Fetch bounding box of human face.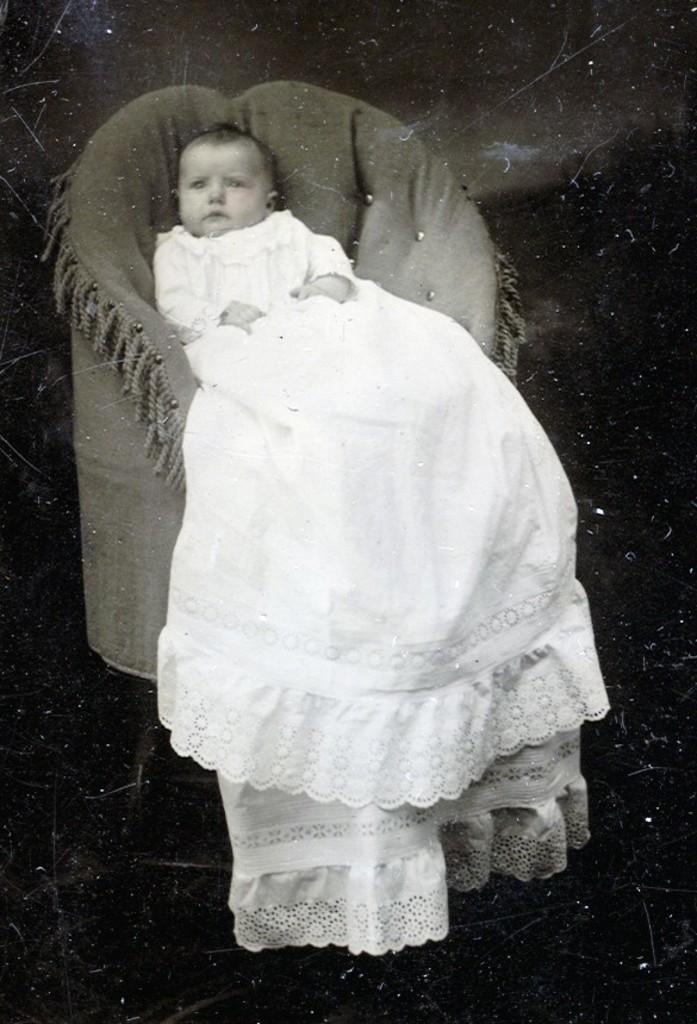
Bbox: <box>180,143,270,231</box>.
